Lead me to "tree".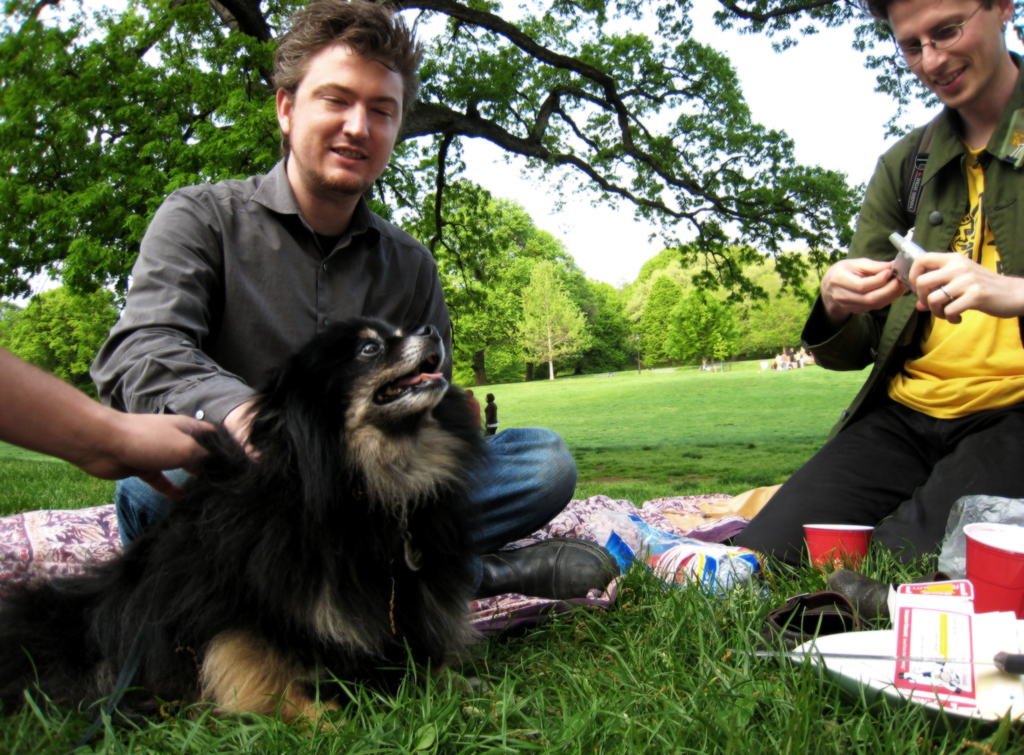
Lead to (left=380, top=175, right=604, bottom=393).
